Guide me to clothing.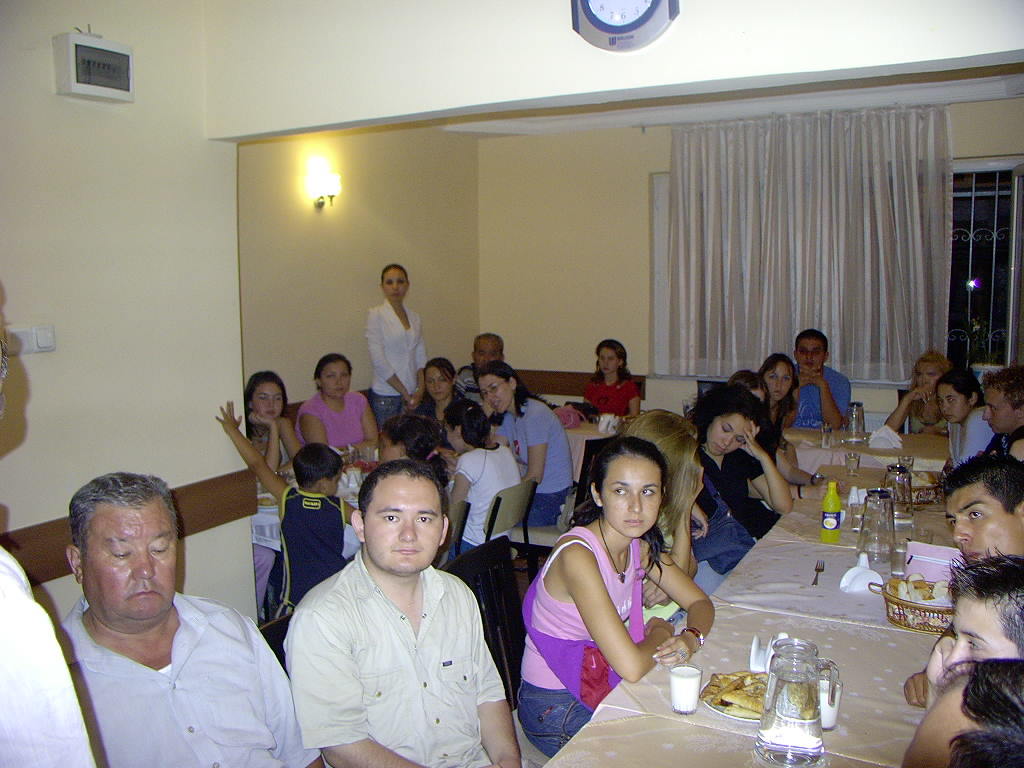
Guidance: locate(763, 401, 793, 436).
